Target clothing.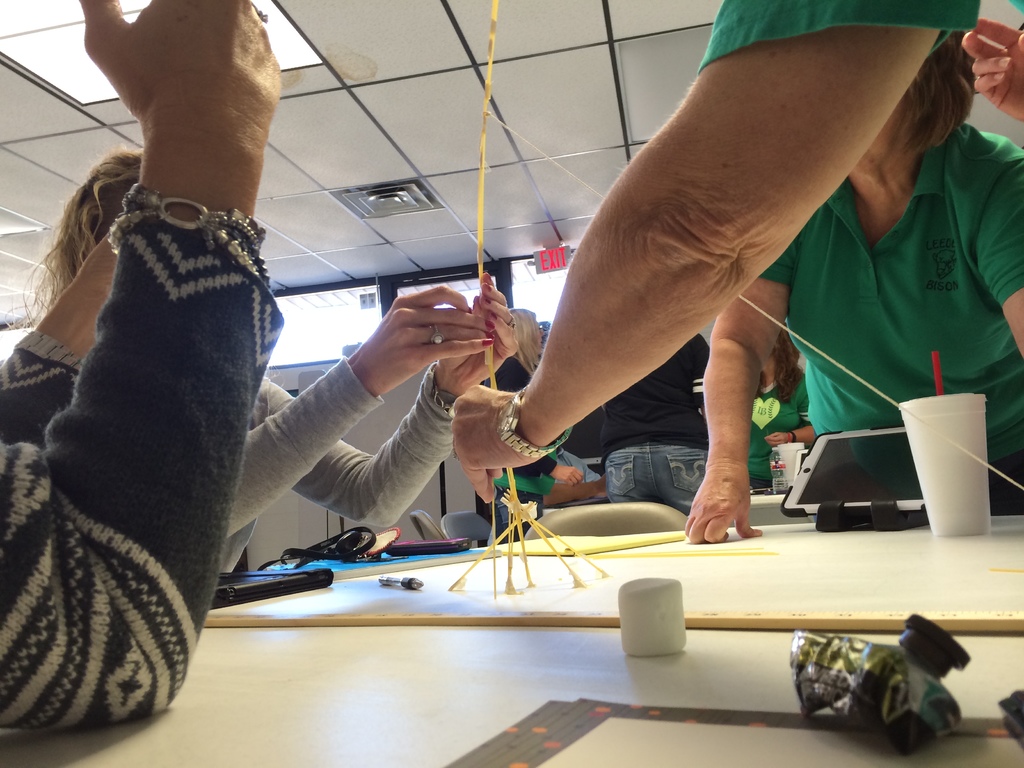
Target region: select_region(750, 371, 810, 492).
